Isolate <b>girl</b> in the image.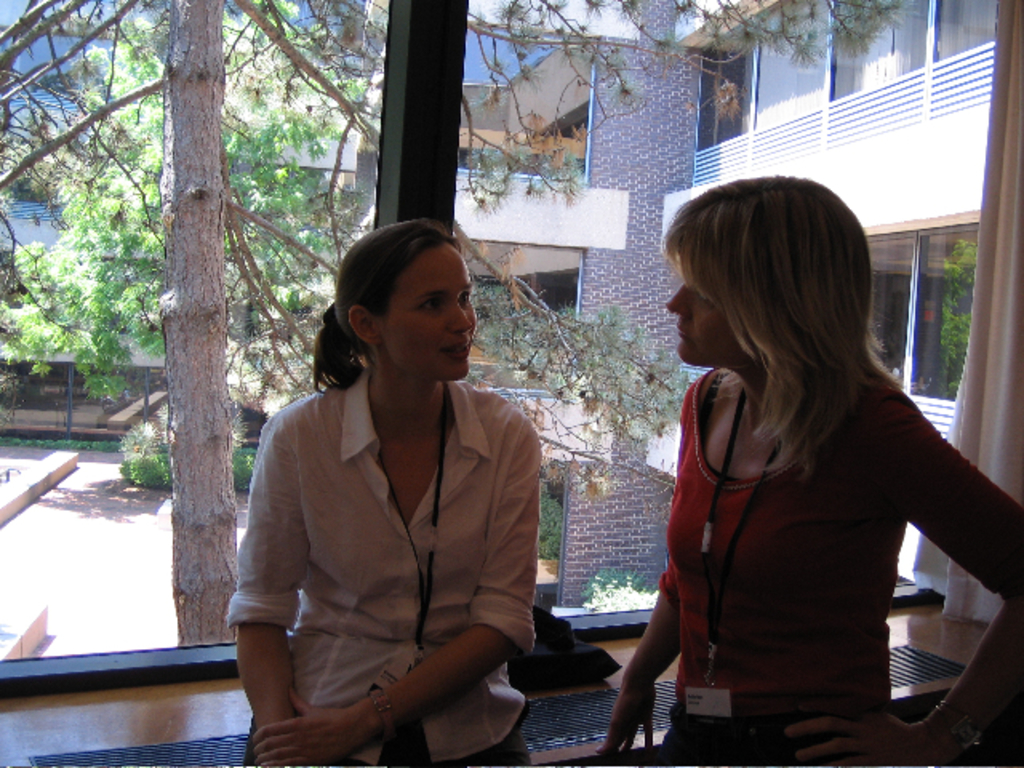
Isolated region: region(592, 174, 1022, 763).
